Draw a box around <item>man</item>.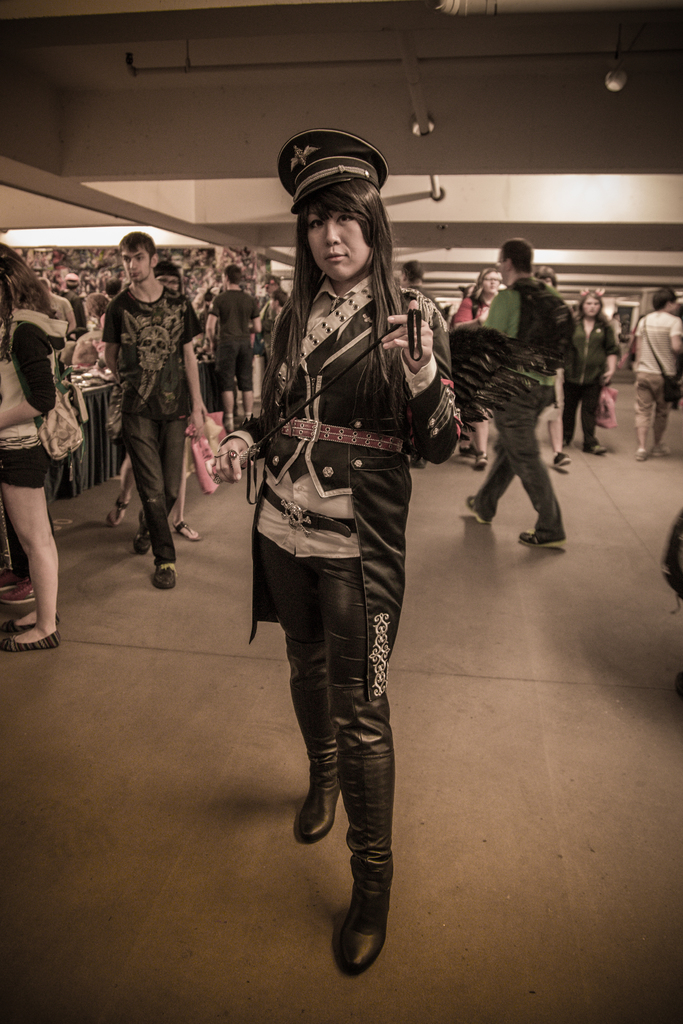
<bbox>461, 227, 589, 550</bbox>.
